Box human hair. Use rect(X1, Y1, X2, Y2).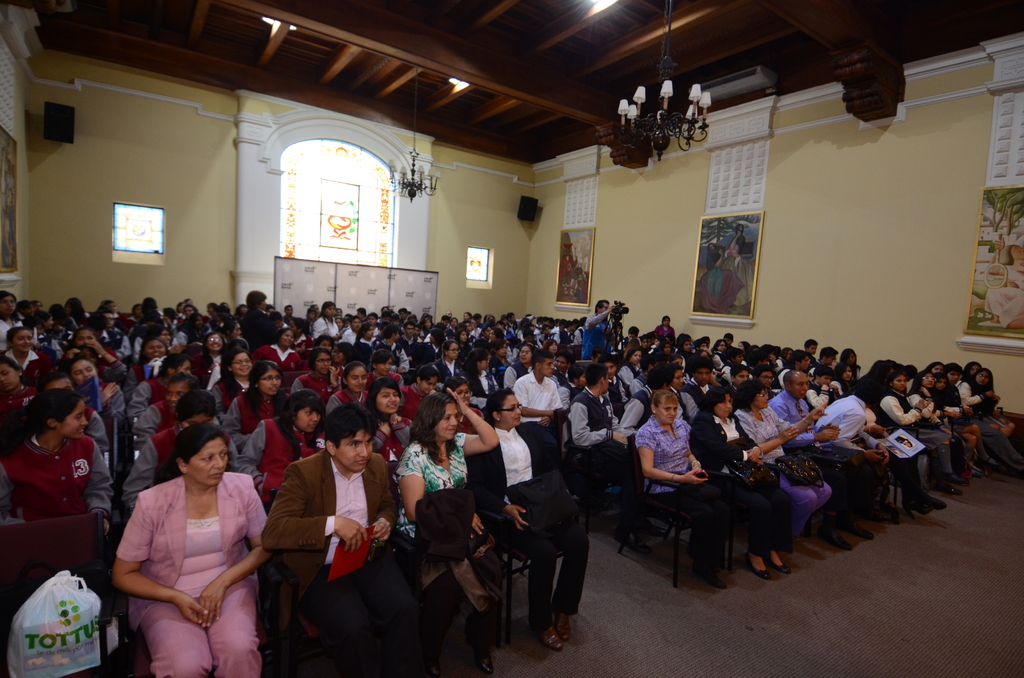
rect(584, 360, 605, 387).
